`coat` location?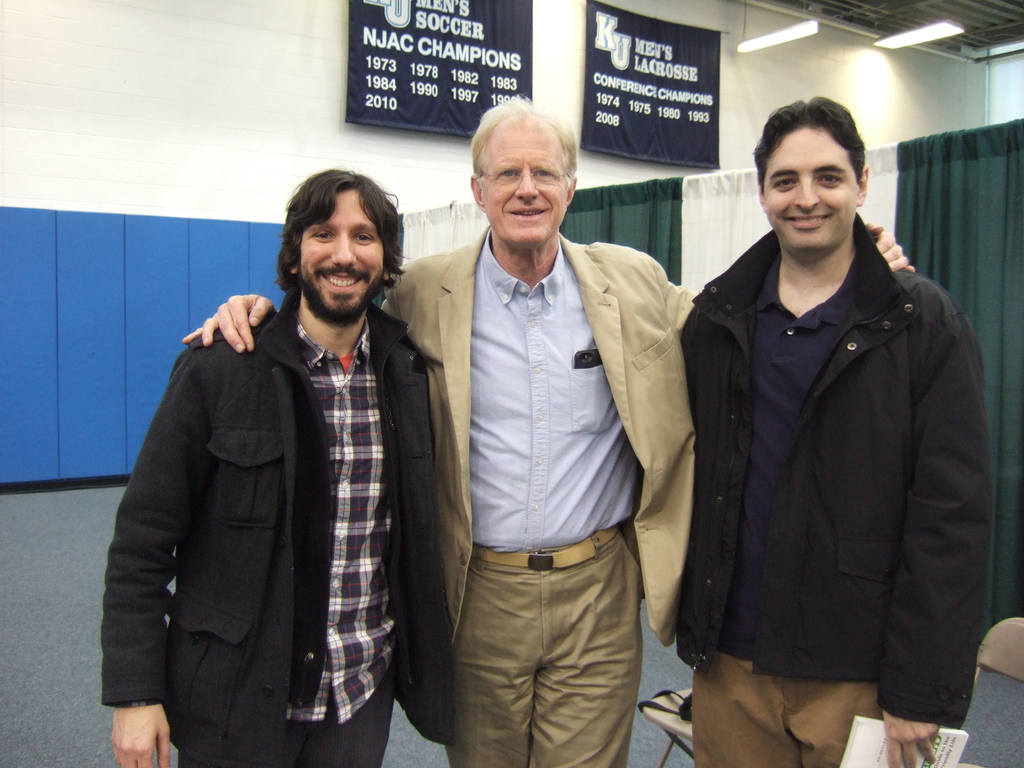
(687, 196, 993, 728)
